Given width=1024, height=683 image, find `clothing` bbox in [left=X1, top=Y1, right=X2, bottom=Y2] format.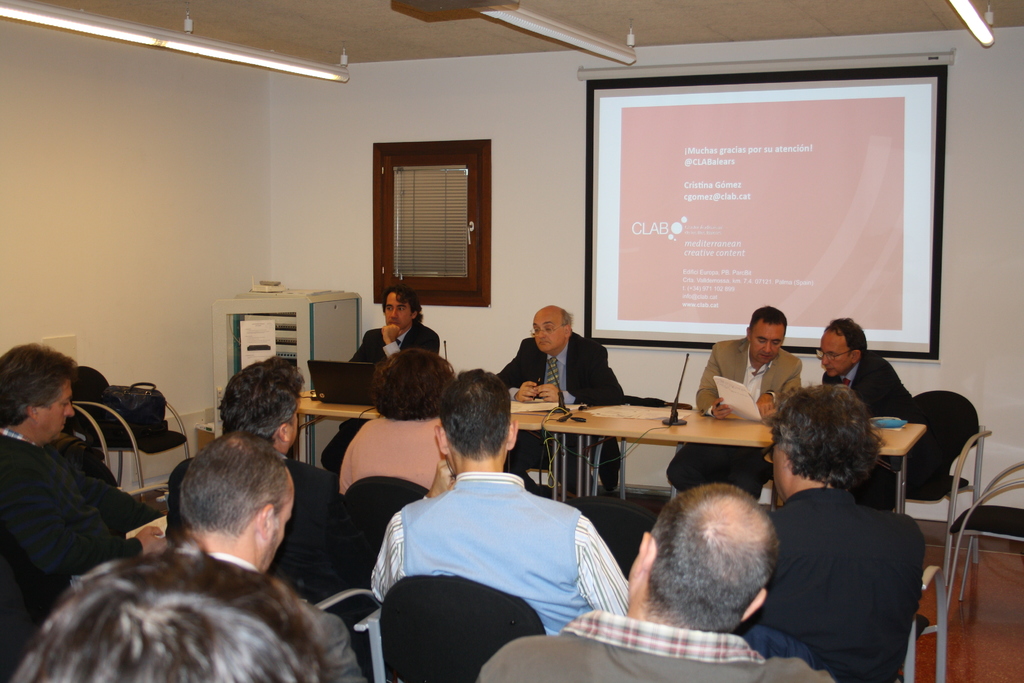
[left=371, top=471, right=635, bottom=636].
